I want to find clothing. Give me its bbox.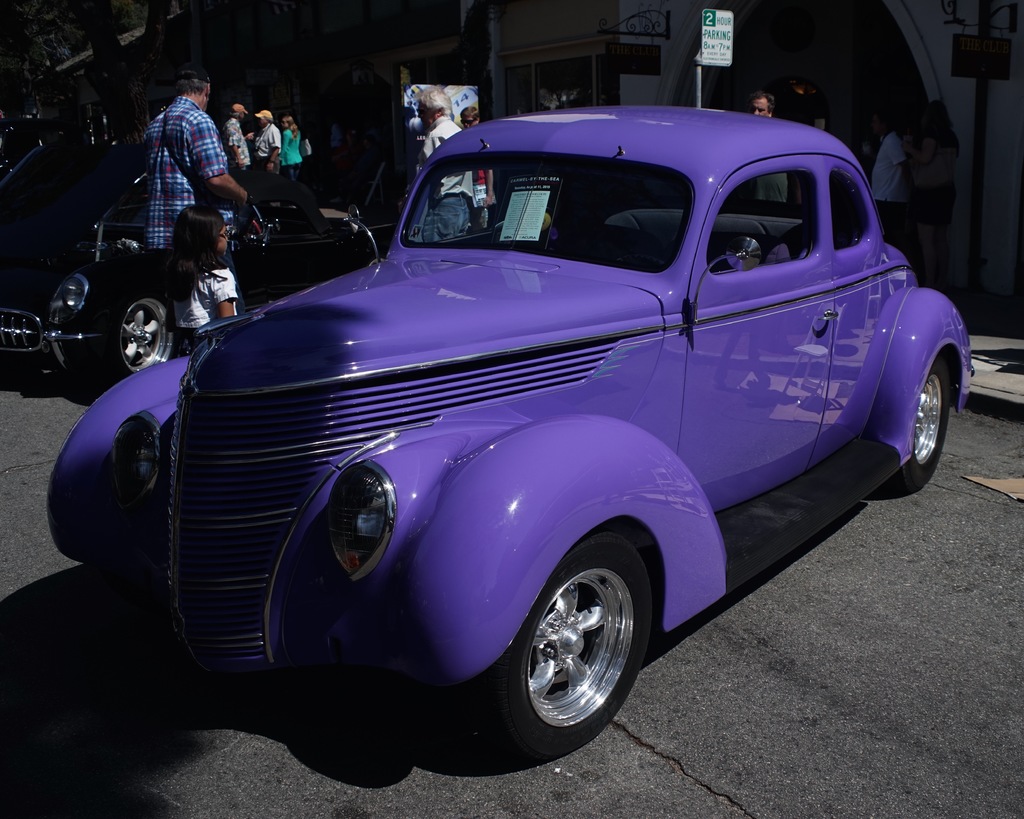
277/123/305/182.
